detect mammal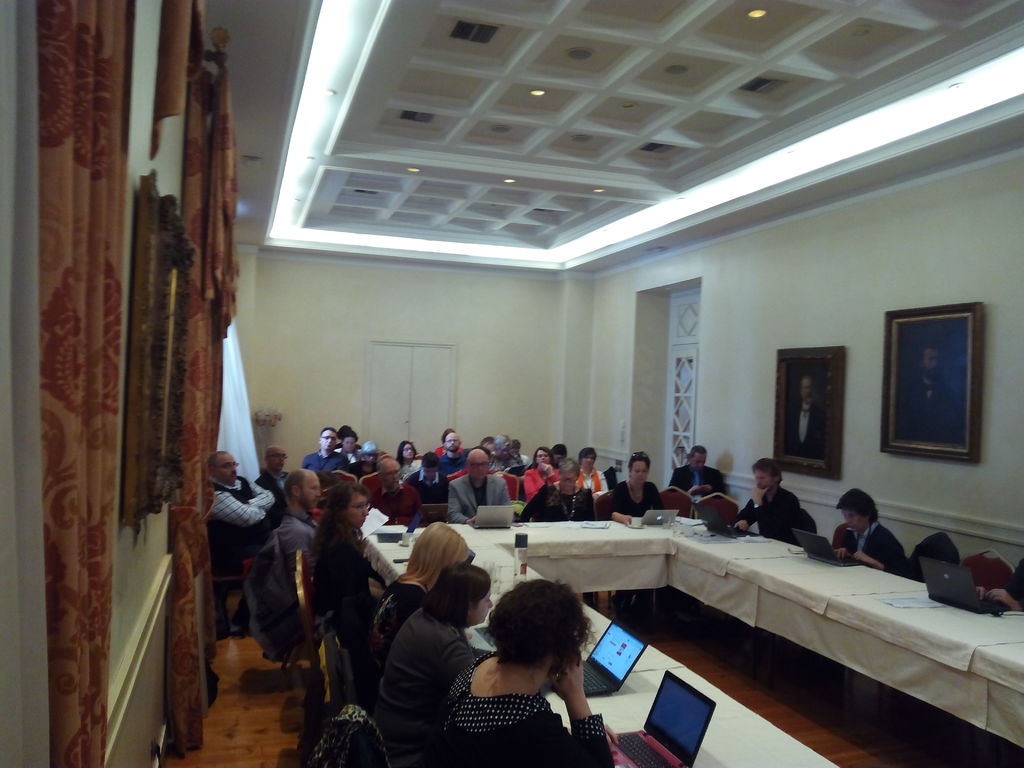
region(447, 580, 619, 749)
